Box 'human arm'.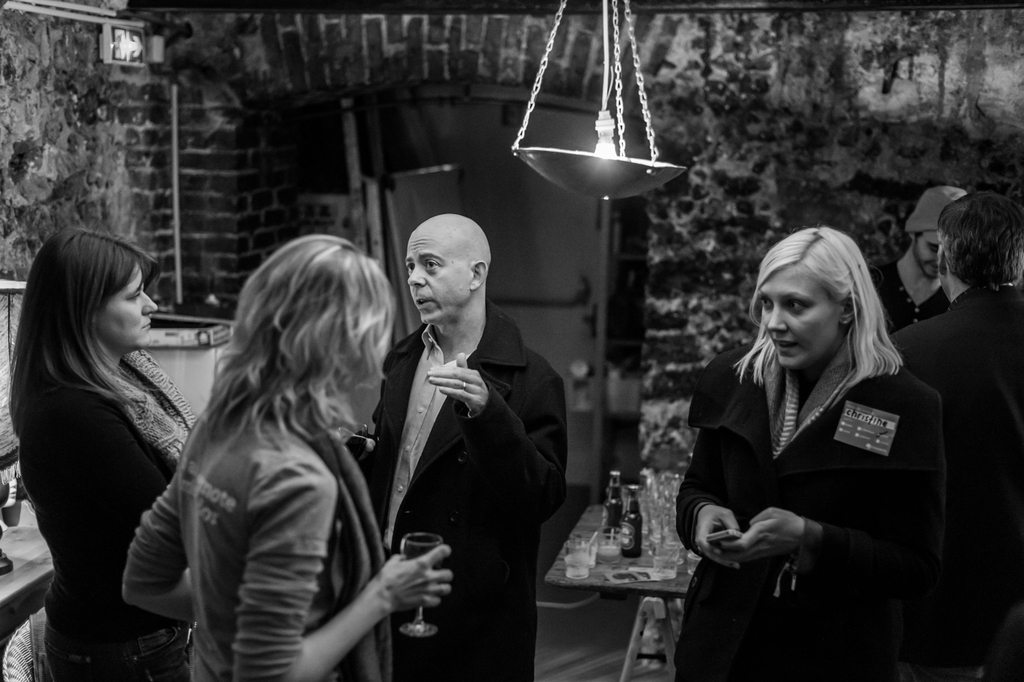
bbox(668, 364, 746, 580).
